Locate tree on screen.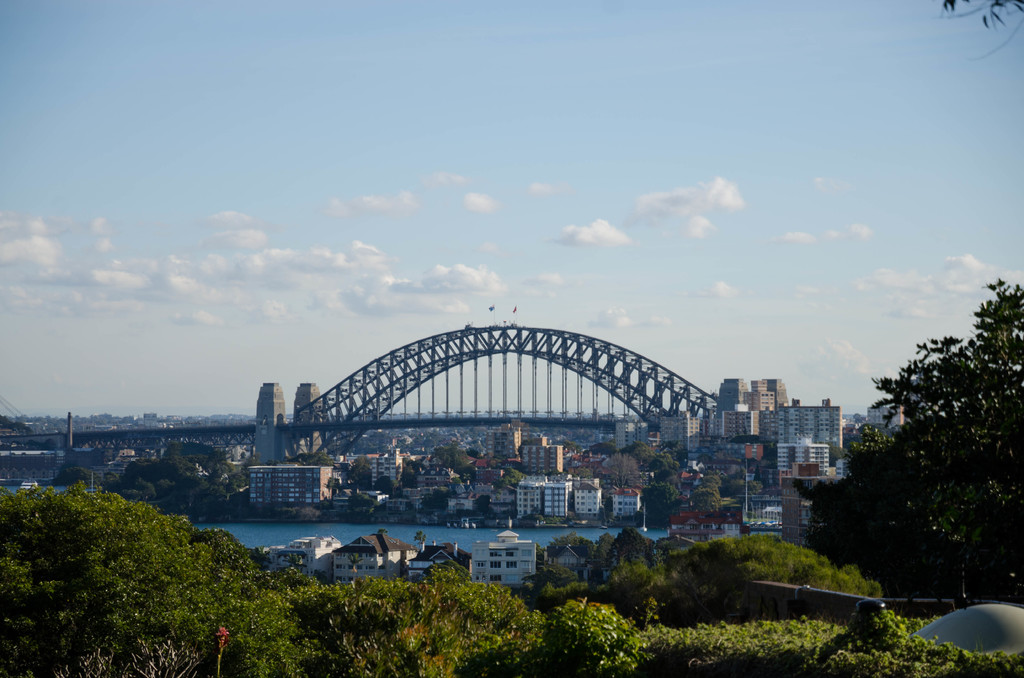
On screen at [588,439,623,456].
